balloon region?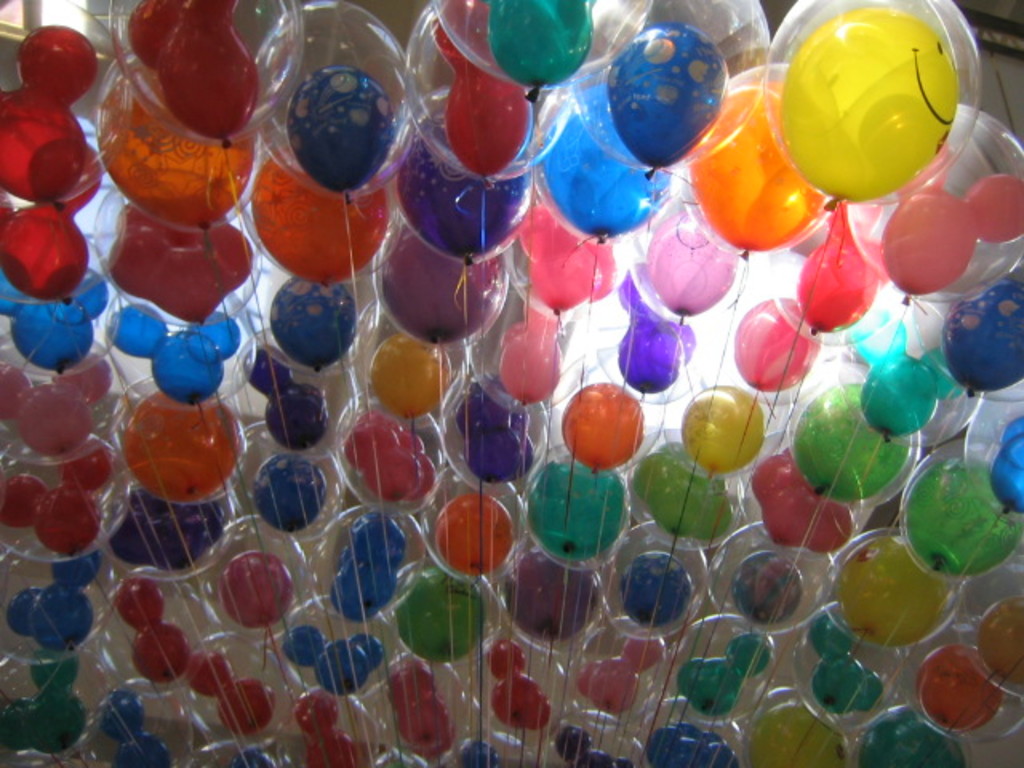
342, 299, 474, 413
